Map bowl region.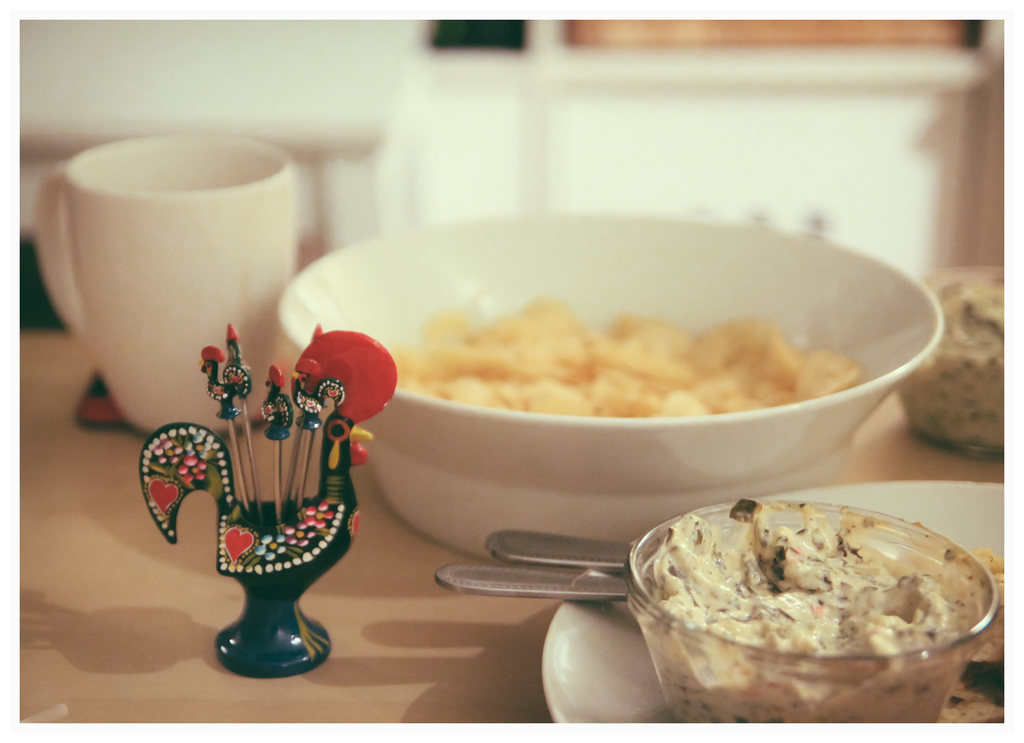
Mapped to (left=278, top=205, right=945, bottom=563).
